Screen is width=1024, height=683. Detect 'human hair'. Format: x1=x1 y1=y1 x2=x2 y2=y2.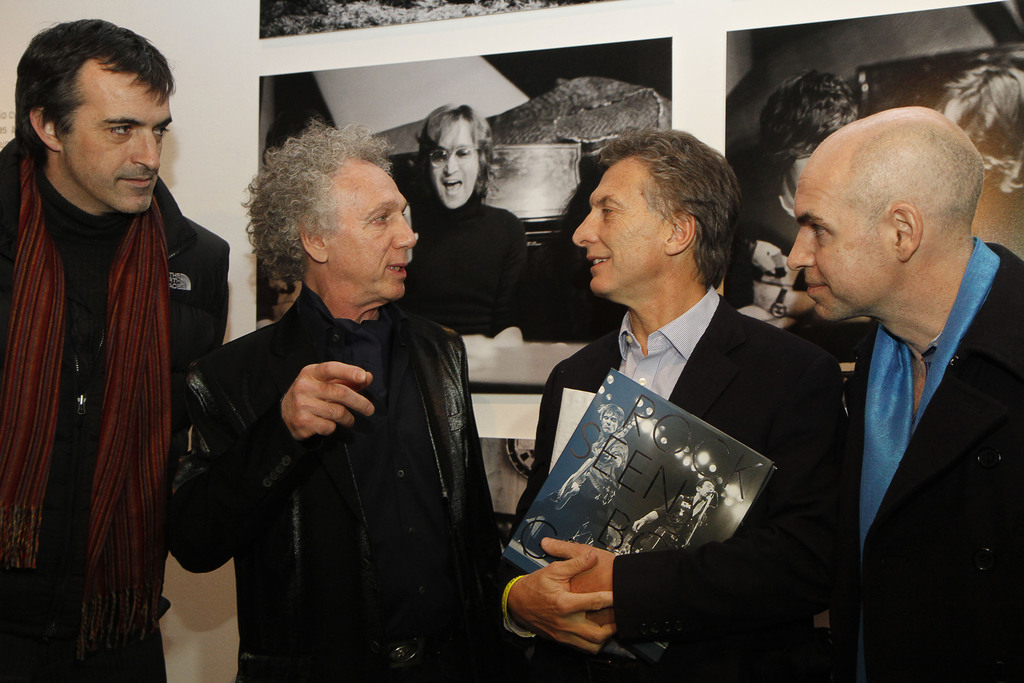
x1=13 y1=18 x2=177 y2=167.
